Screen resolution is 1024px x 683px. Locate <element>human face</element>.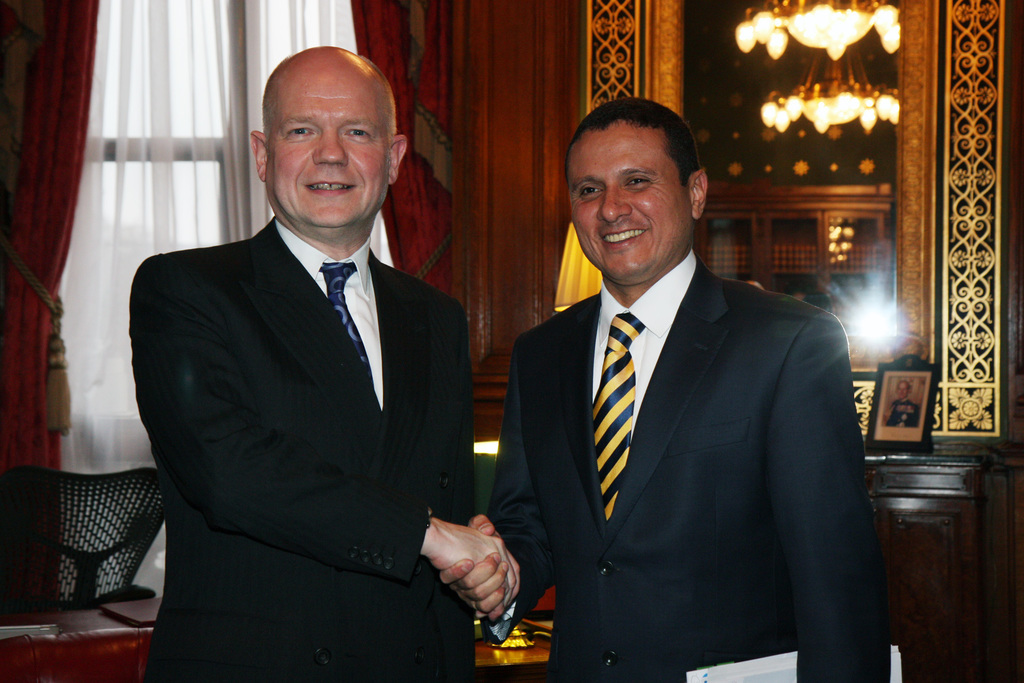
<box>261,56,391,231</box>.
